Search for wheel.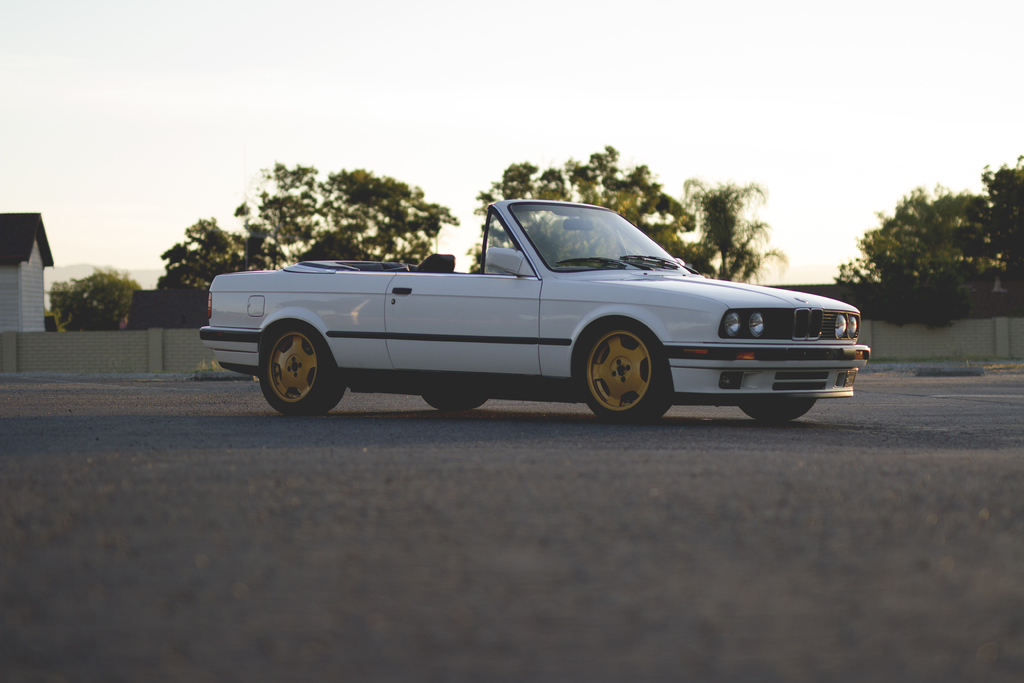
Found at <box>423,391,487,411</box>.
